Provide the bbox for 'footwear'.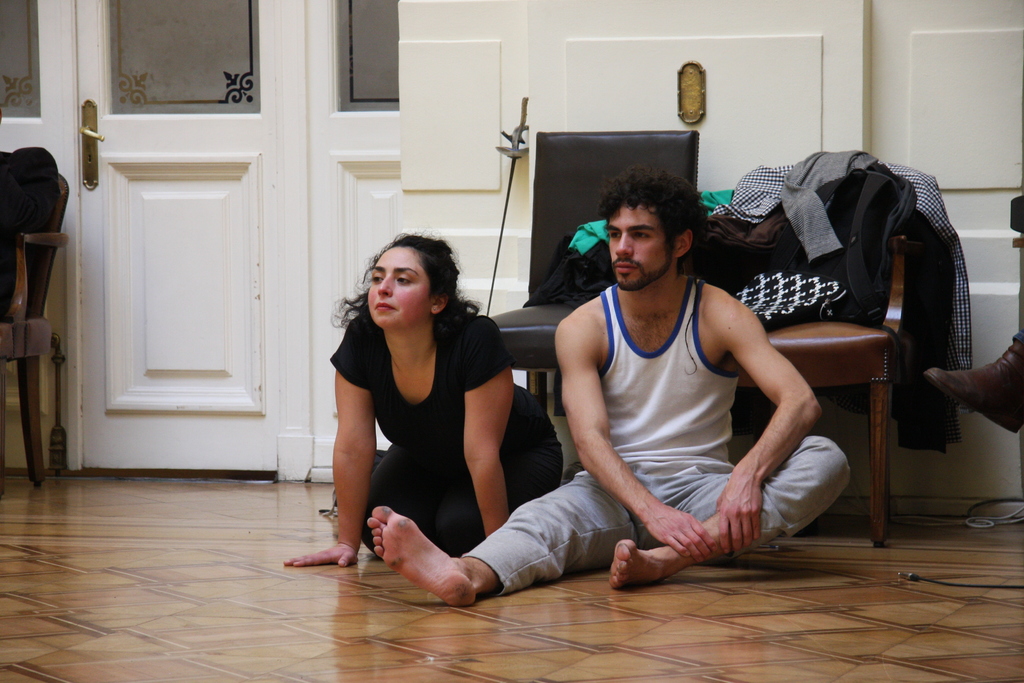
{"x1": 927, "y1": 337, "x2": 1023, "y2": 440}.
